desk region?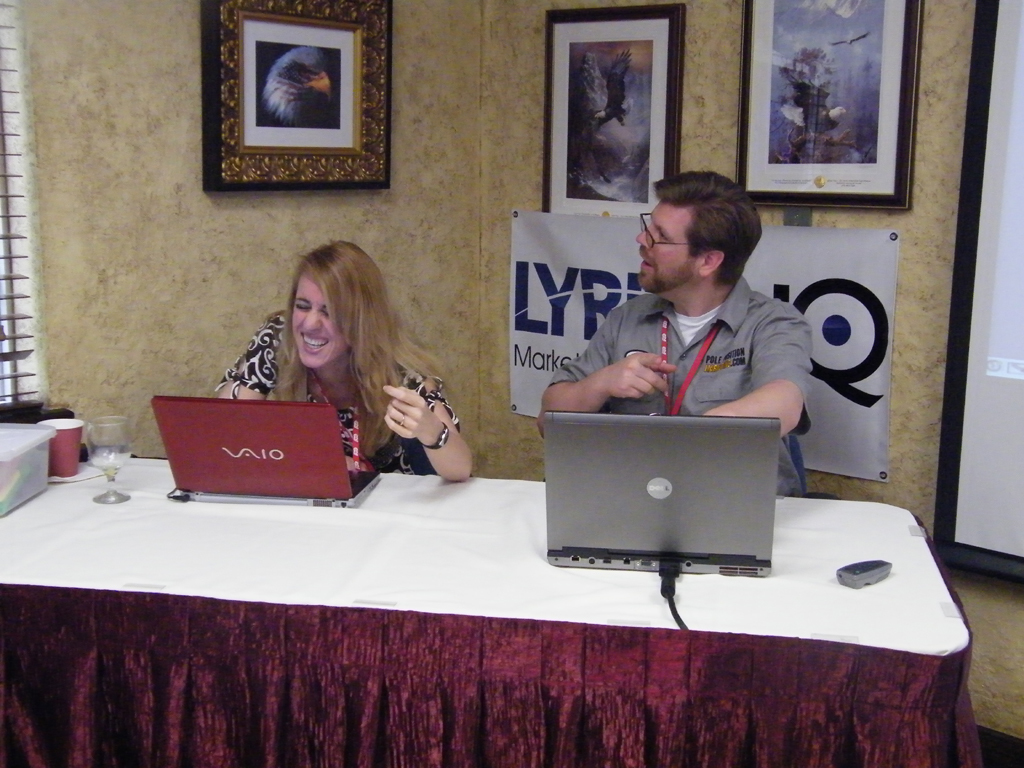
(0,459,971,767)
